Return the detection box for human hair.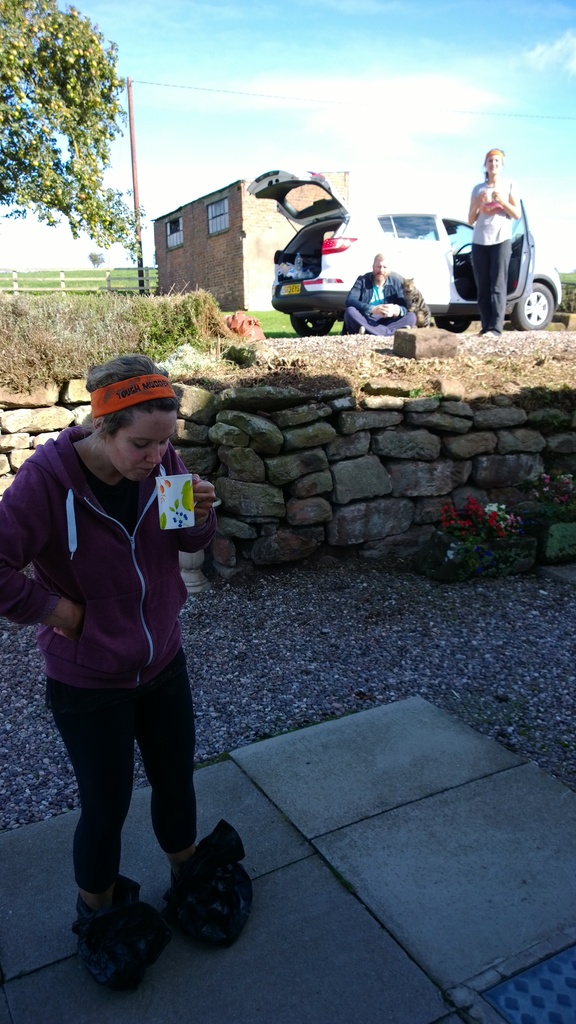
x1=482 y1=143 x2=505 y2=164.
